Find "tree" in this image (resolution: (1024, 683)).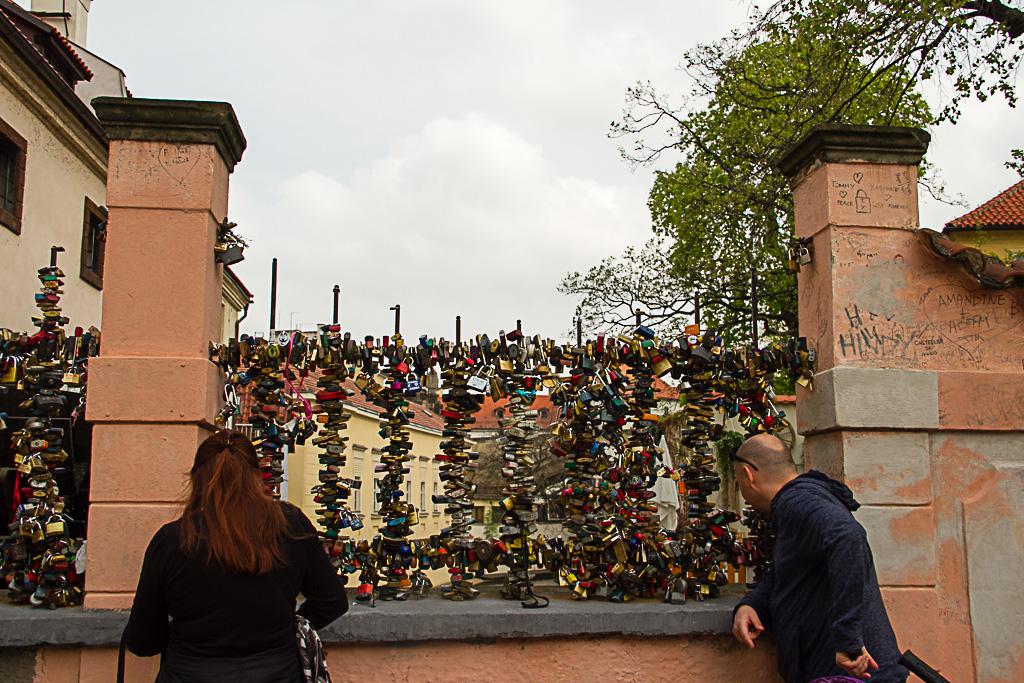
select_region(603, 89, 843, 429).
